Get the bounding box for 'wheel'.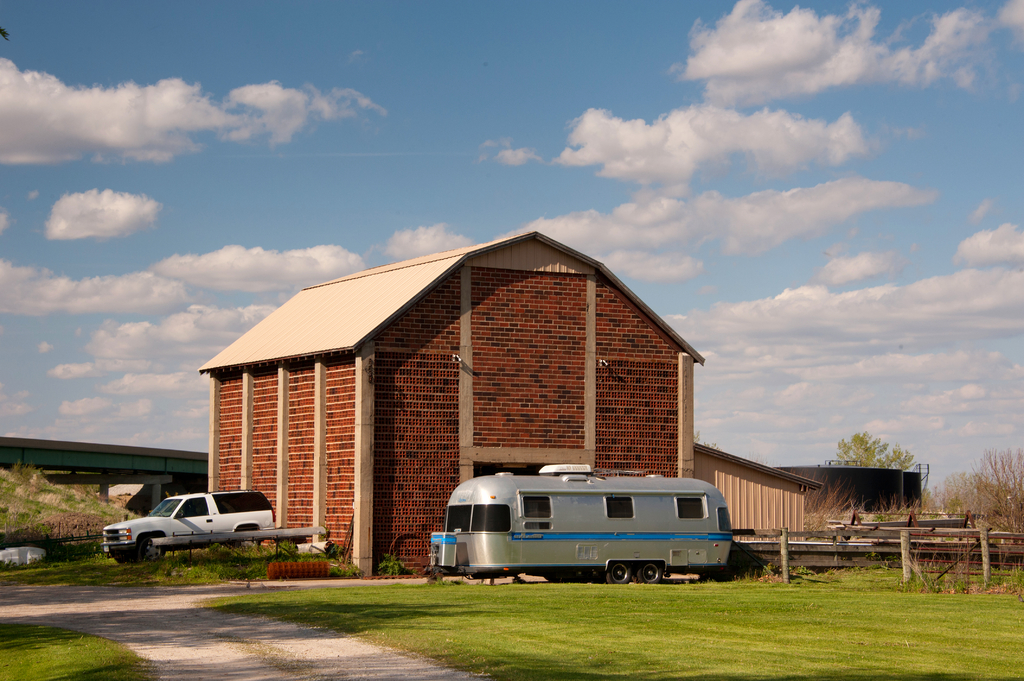
pyautogui.locateOnScreen(600, 559, 632, 583).
